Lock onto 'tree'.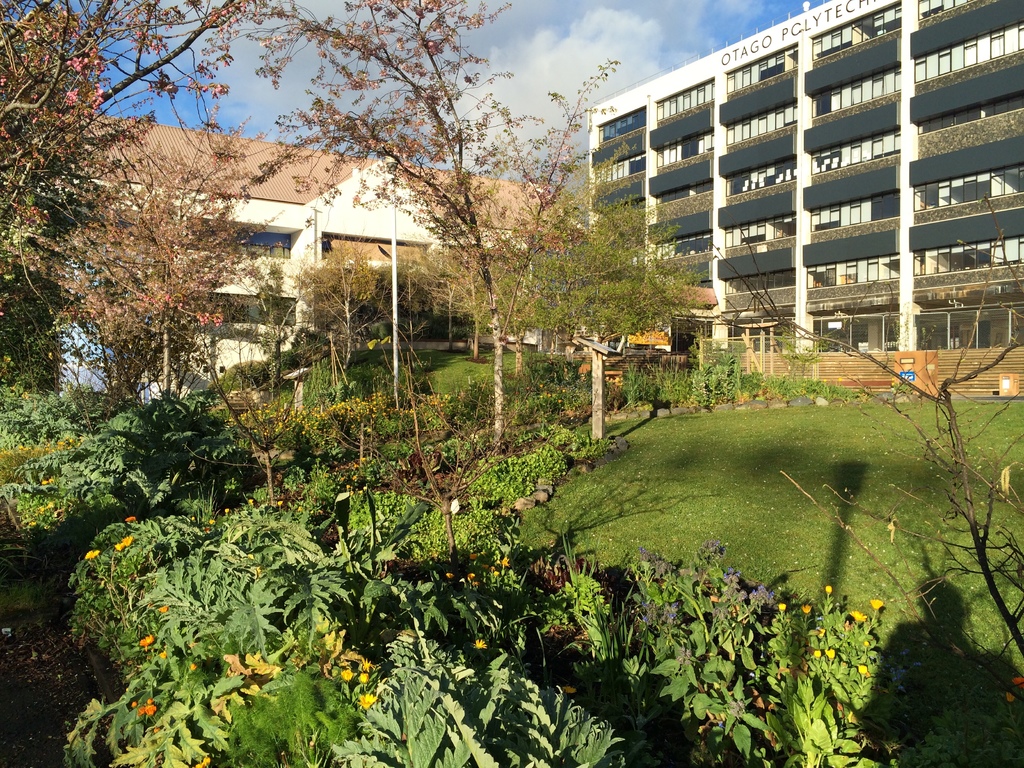
Locked: x1=359 y1=254 x2=482 y2=376.
